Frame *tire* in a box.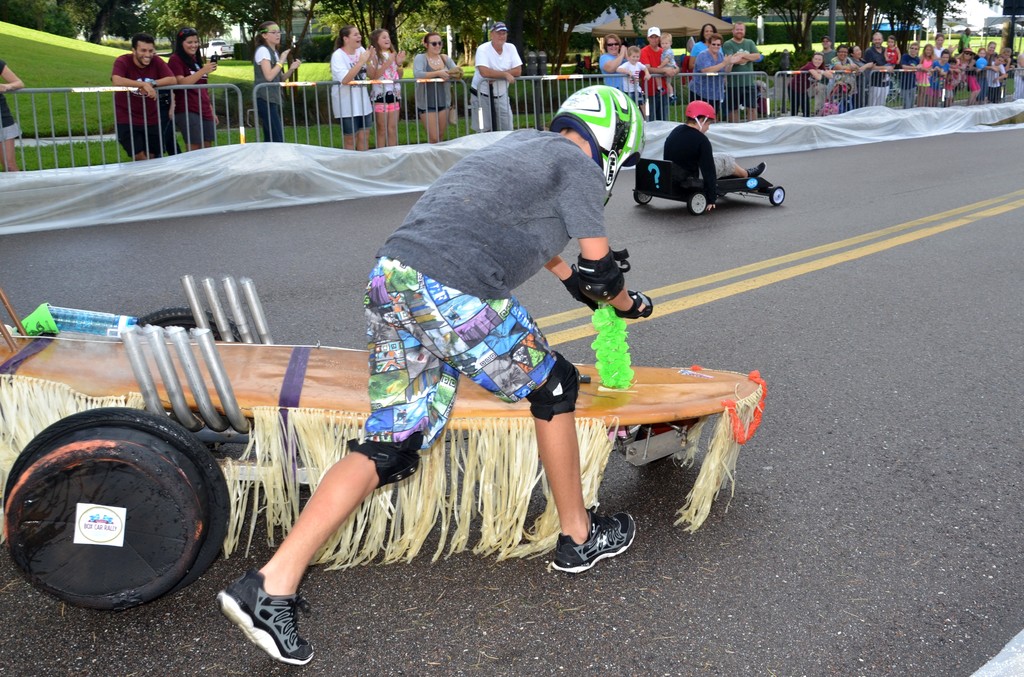
pyautogui.locateOnScreen(689, 193, 707, 216).
